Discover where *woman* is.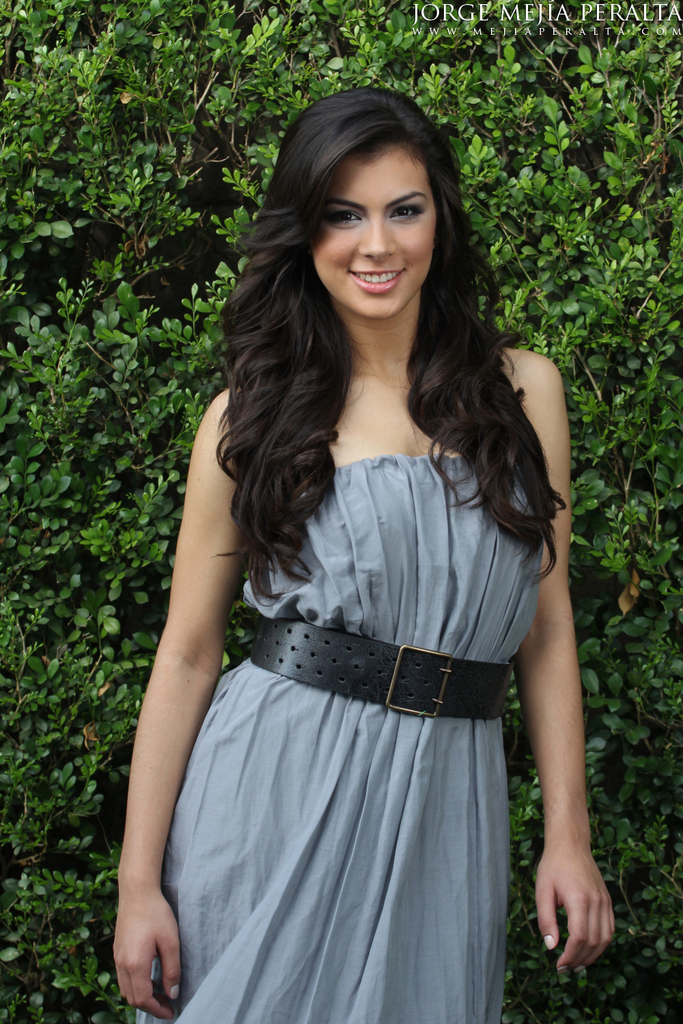
Discovered at 108, 95, 610, 984.
